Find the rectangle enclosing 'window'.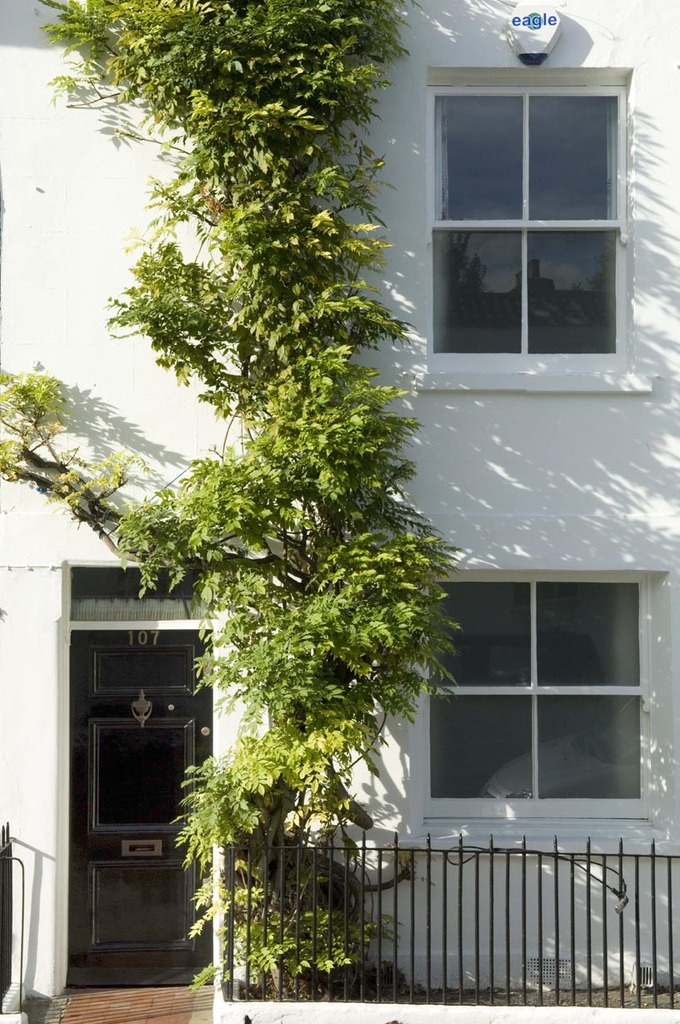
[411,63,653,395].
